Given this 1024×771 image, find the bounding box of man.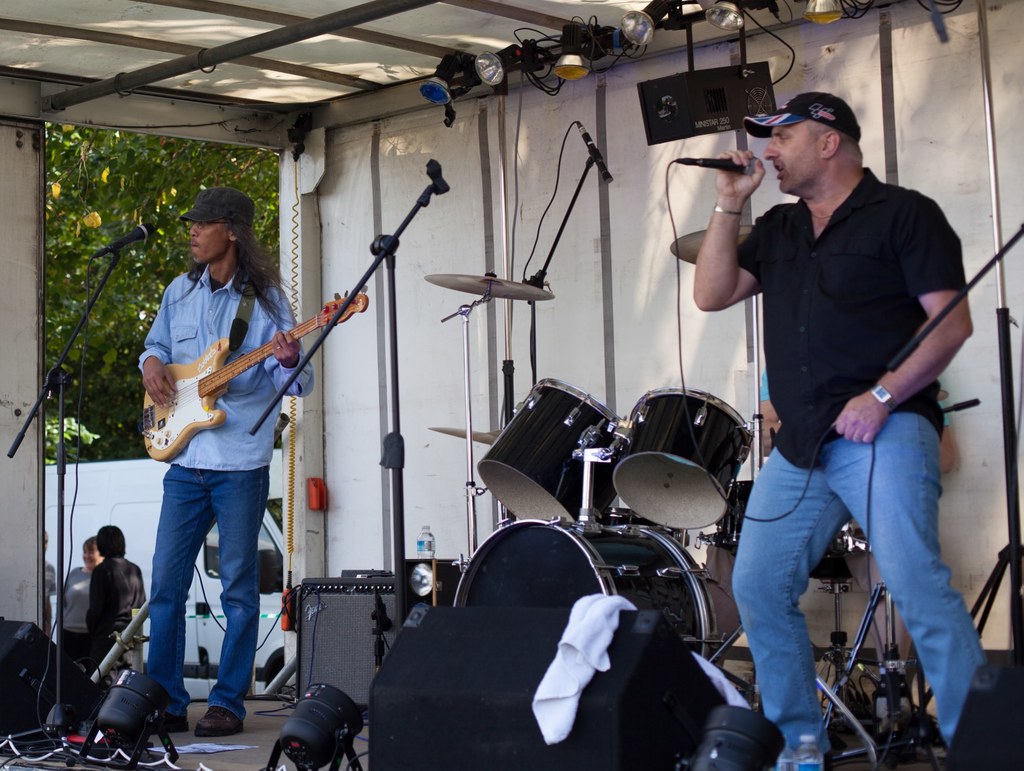
bbox=(682, 87, 993, 770).
